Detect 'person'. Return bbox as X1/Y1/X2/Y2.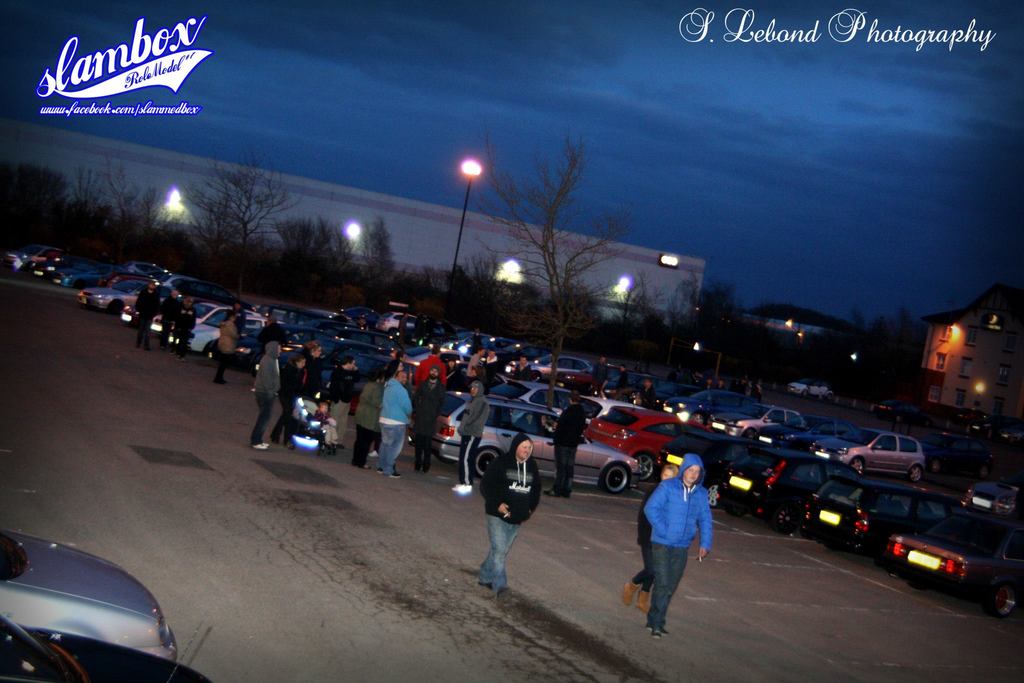
619/460/678/617.
